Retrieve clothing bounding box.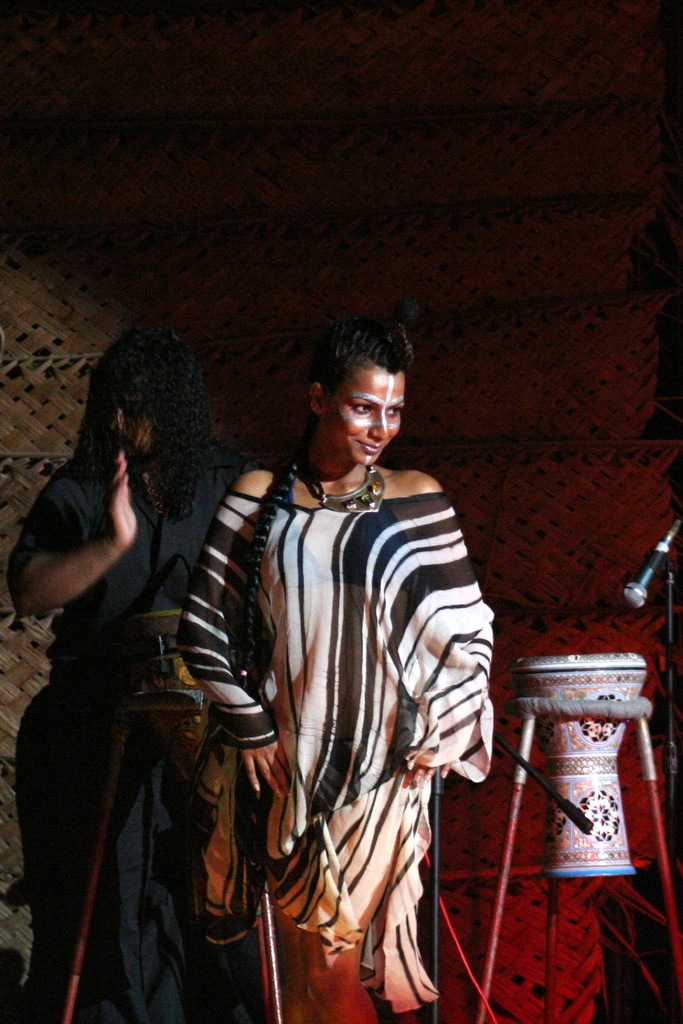
Bounding box: Rect(5, 433, 196, 1023).
